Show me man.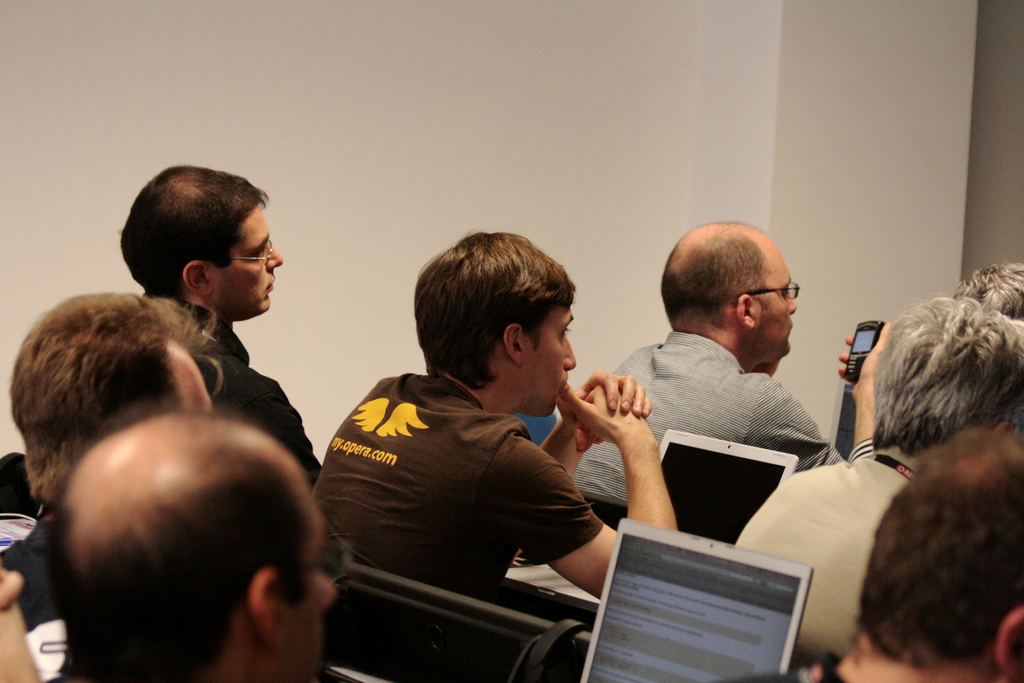
man is here: rect(951, 259, 1023, 320).
